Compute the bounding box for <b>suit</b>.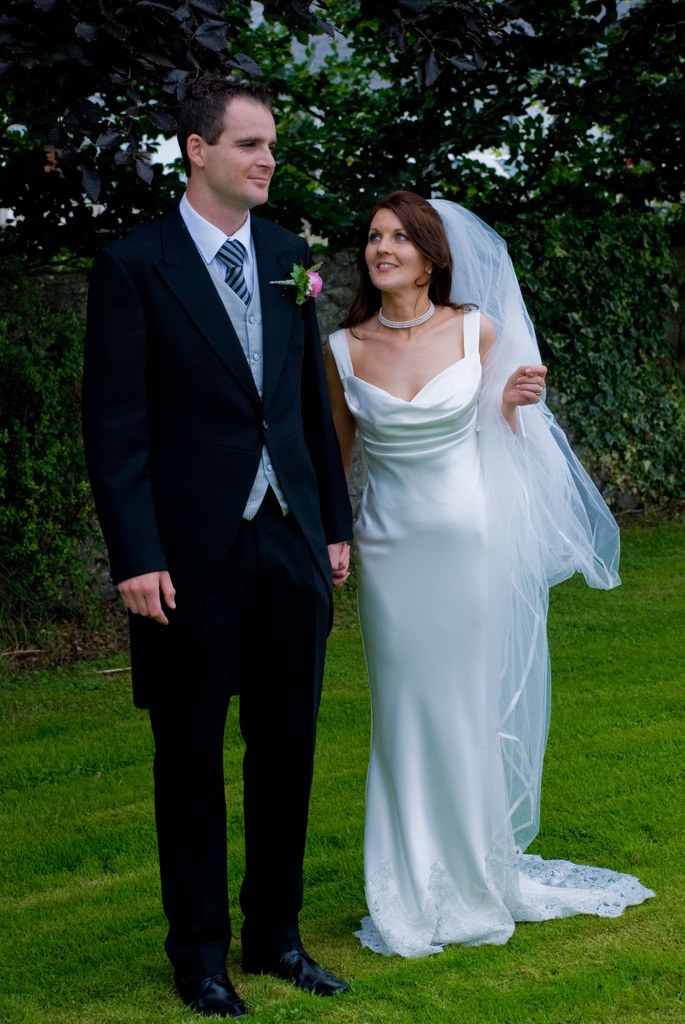
{"left": 124, "top": 262, "right": 345, "bottom": 1008}.
